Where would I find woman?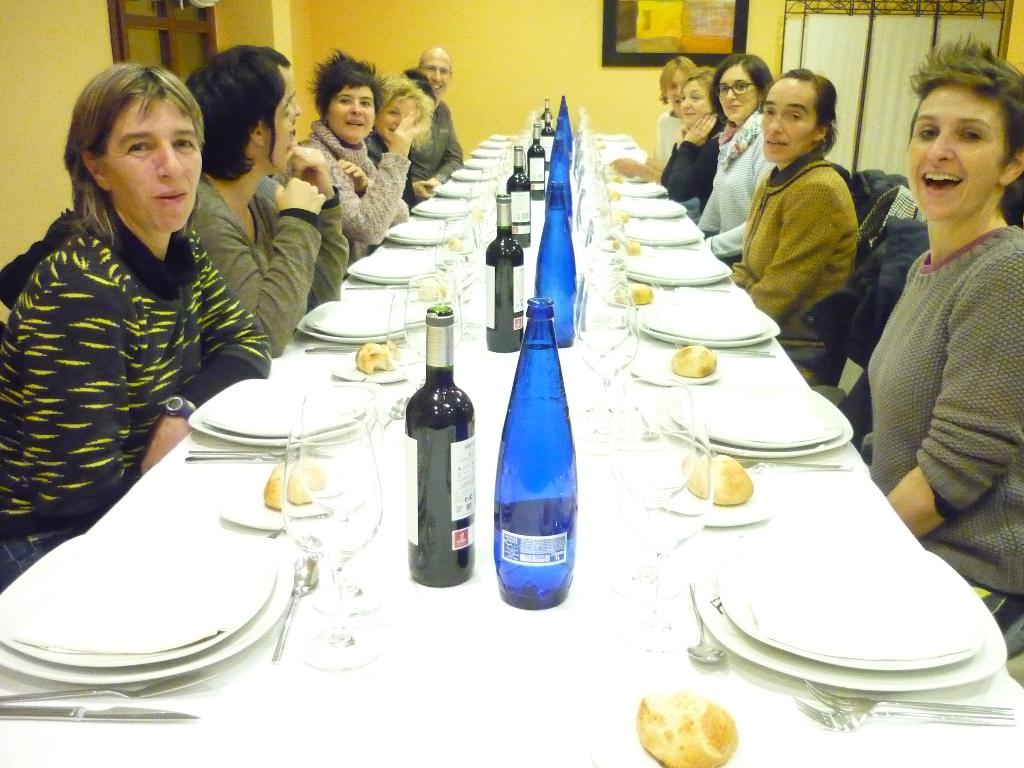
At (602,52,700,186).
